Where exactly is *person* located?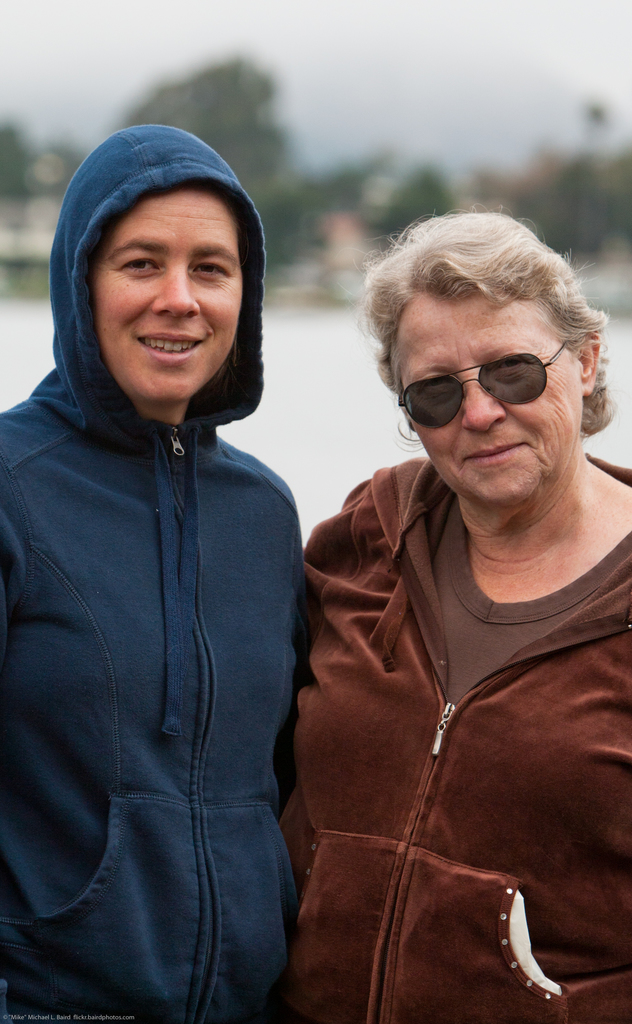
Its bounding box is [0, 122, 298, 1023].
